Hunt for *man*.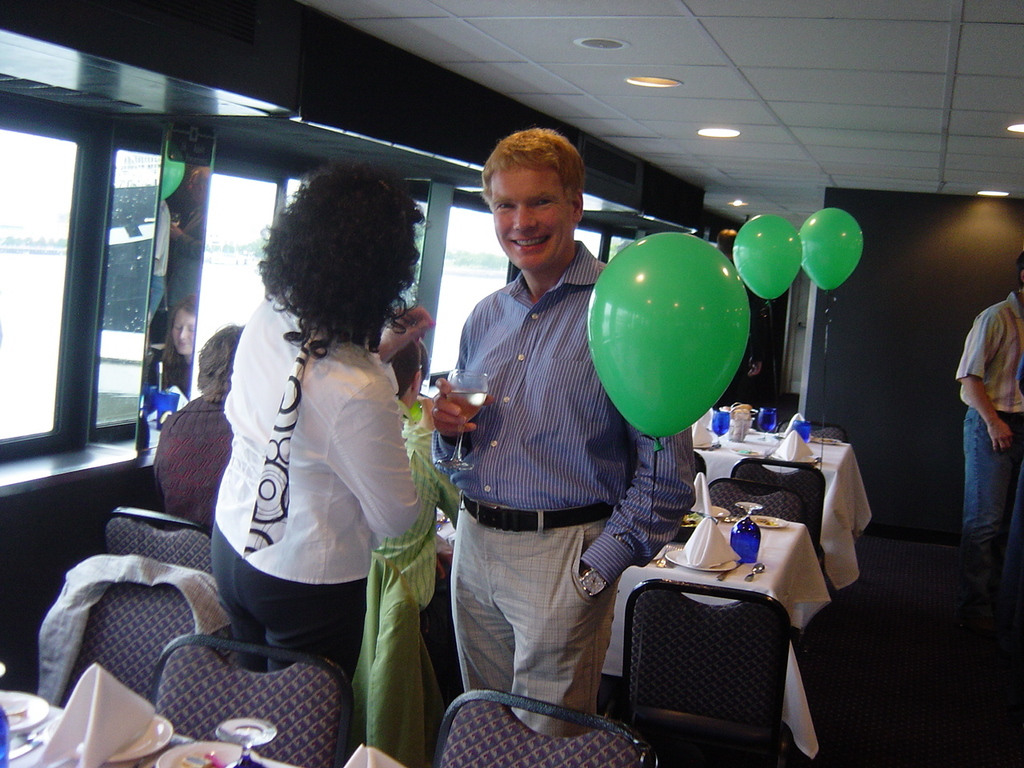
Hunted down at select_region(954, 251, 1023, 630).
